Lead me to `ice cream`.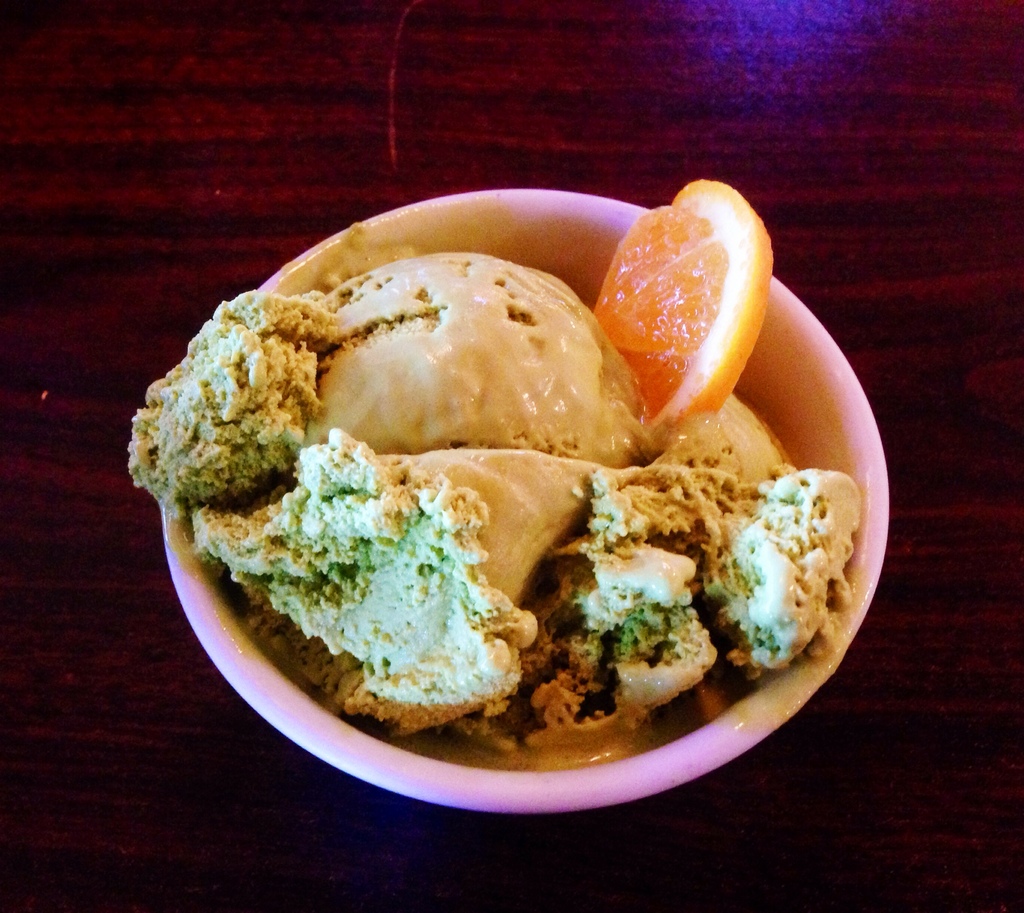
Lead to pyautogui.locateOnScreen(228, 259, 781, 728).
